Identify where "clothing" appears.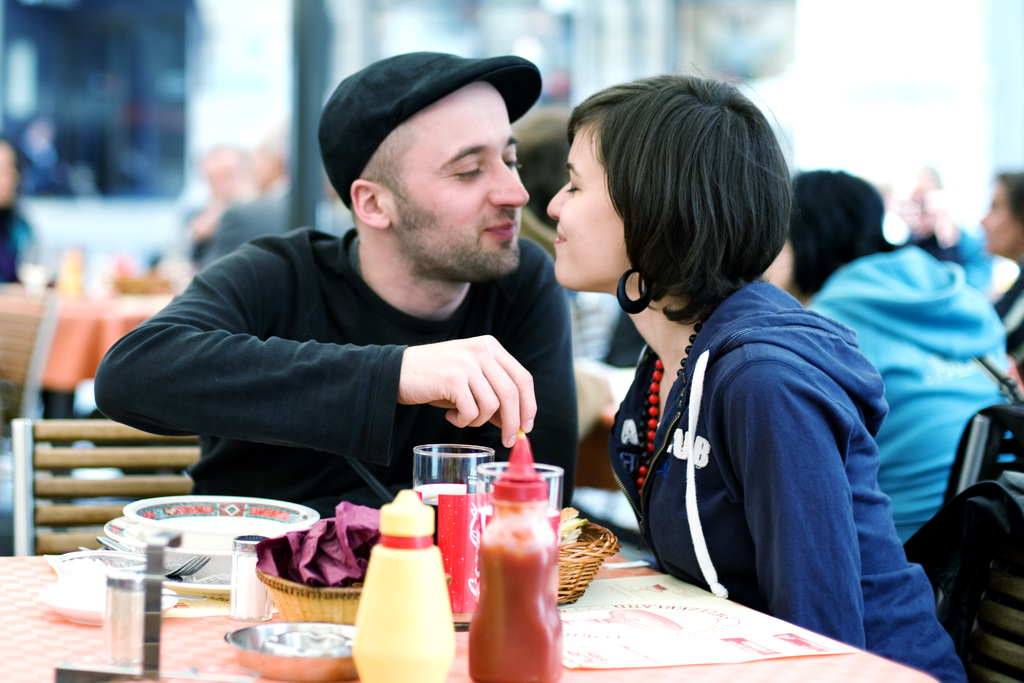
Appears at (610, 284, 979, 682).
